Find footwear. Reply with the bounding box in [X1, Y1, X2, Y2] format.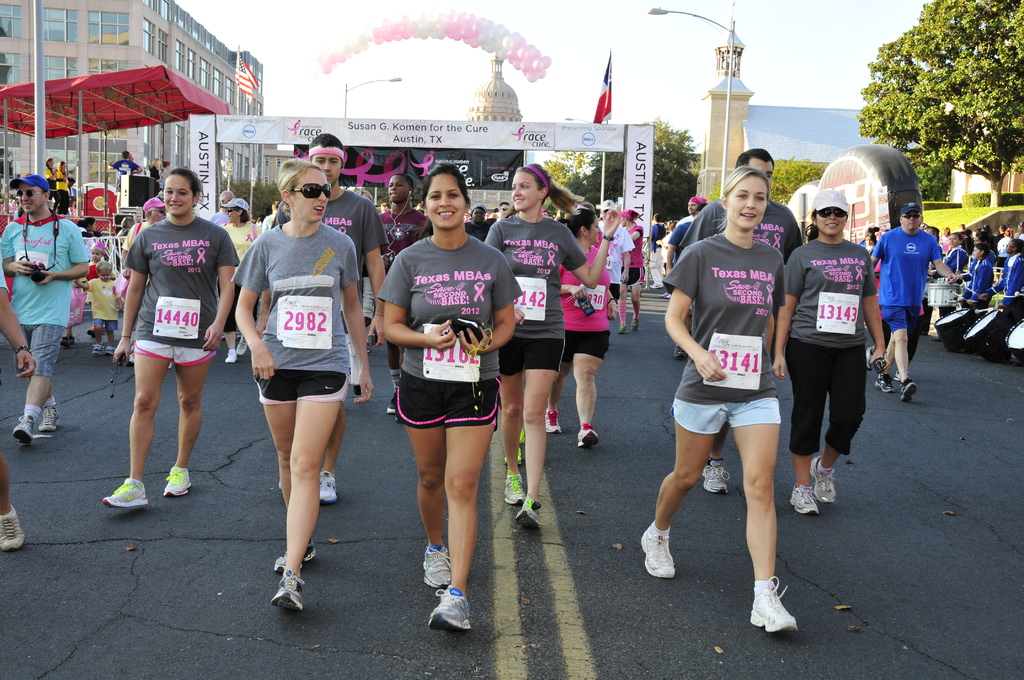
[502, 473, 531, 503].
